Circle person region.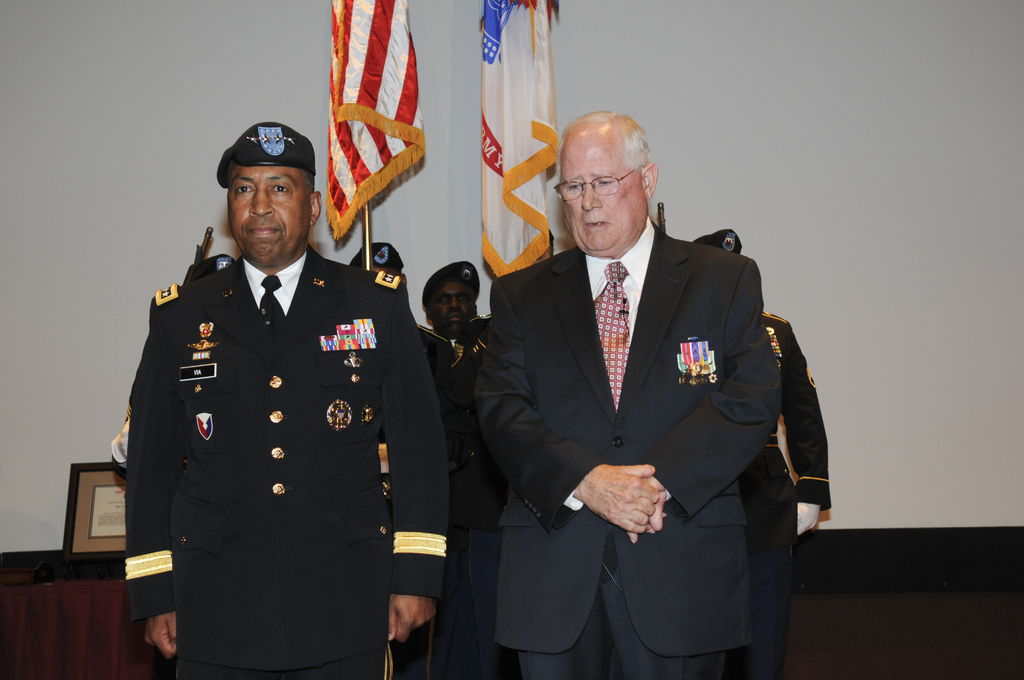
Region: detection(114, 250, 237, 679).
